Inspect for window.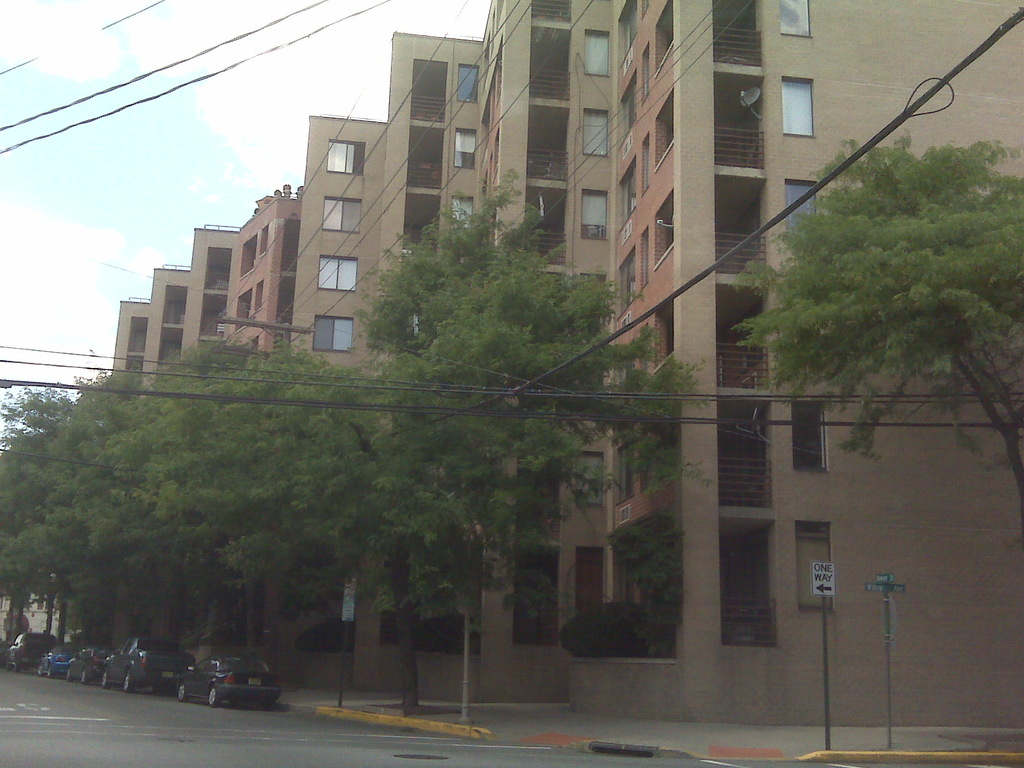
Inspection: [451, 121, 482, 179].
